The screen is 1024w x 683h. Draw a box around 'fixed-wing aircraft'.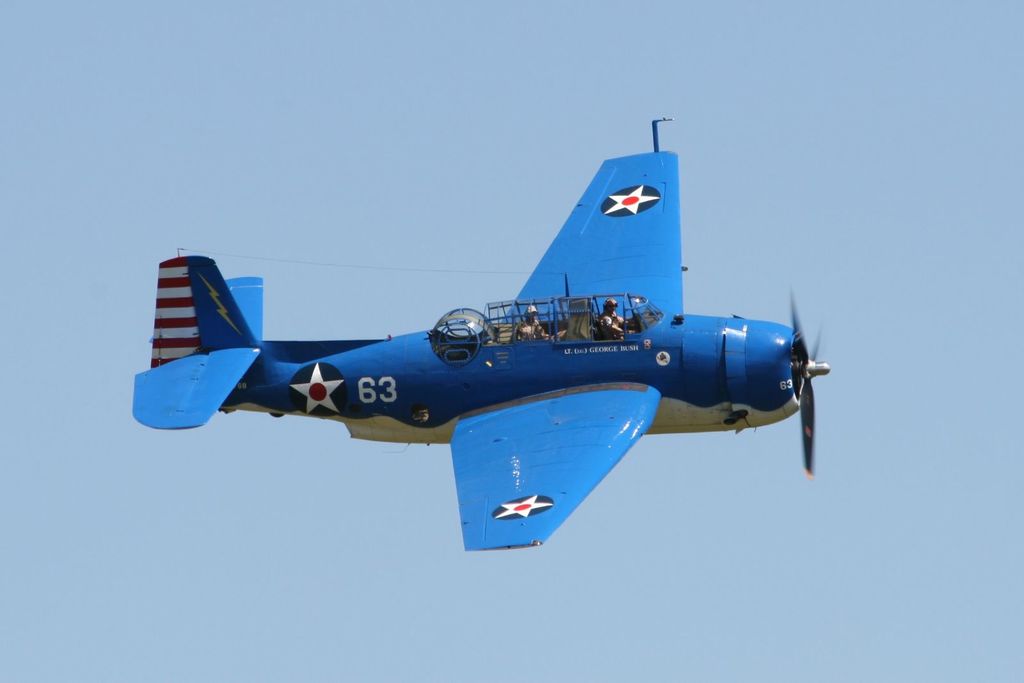
[131,113,831,554].
